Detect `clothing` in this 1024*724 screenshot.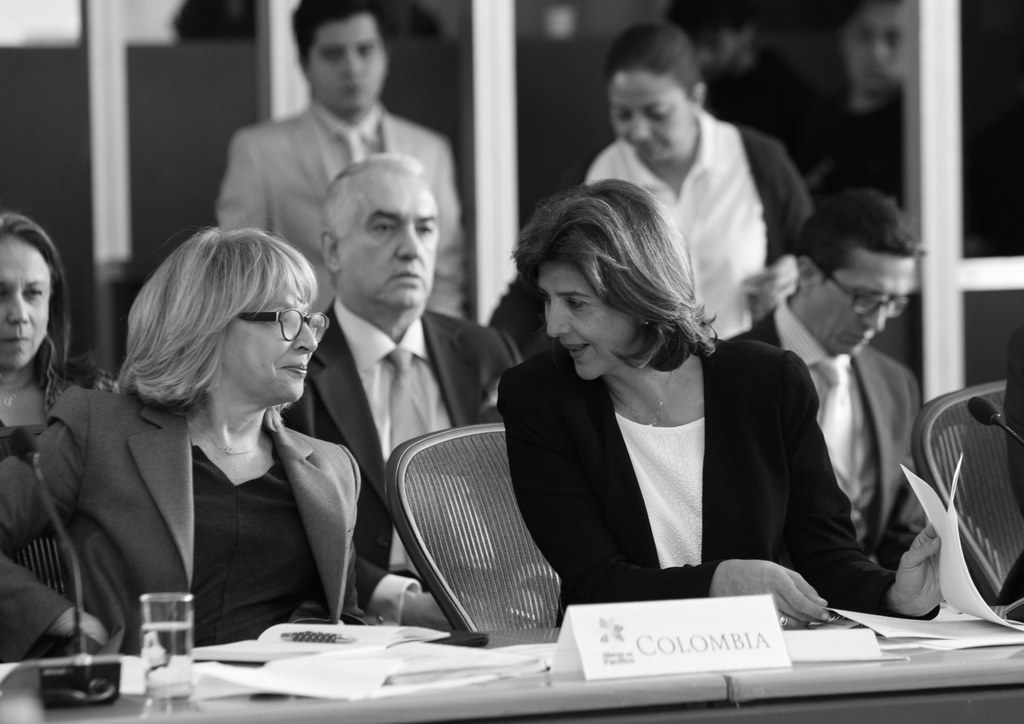
Detection: Rect(491, 335, 900, 622).
